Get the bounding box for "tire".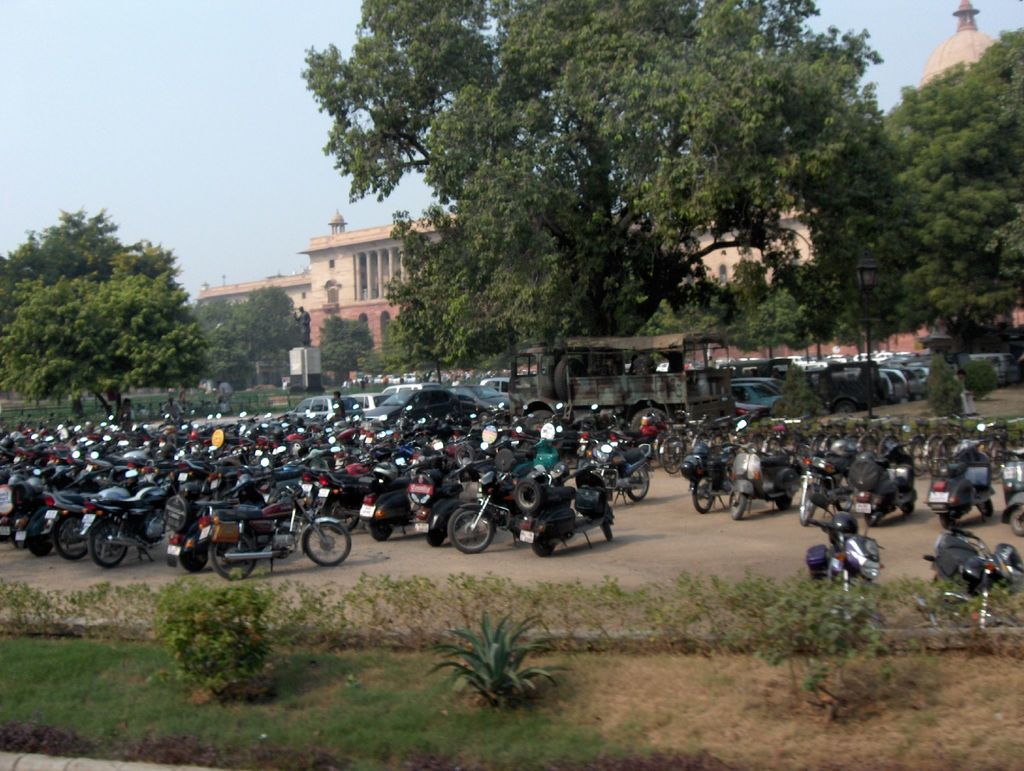
Rect(301, 515, 350, 565).
